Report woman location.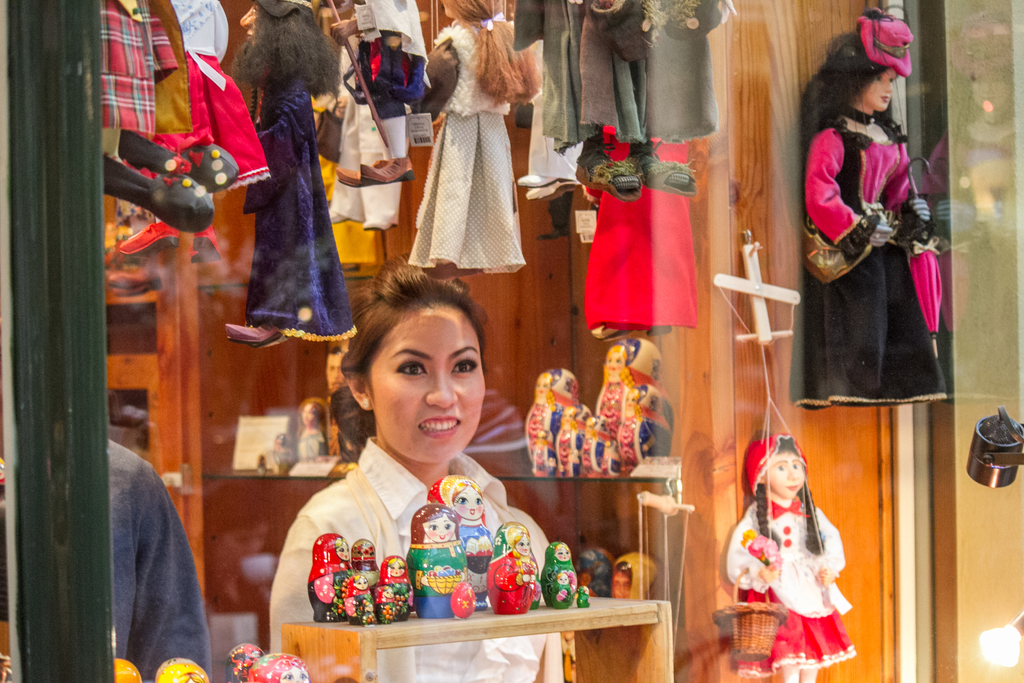
Report: [269, 254, 554, 682].
